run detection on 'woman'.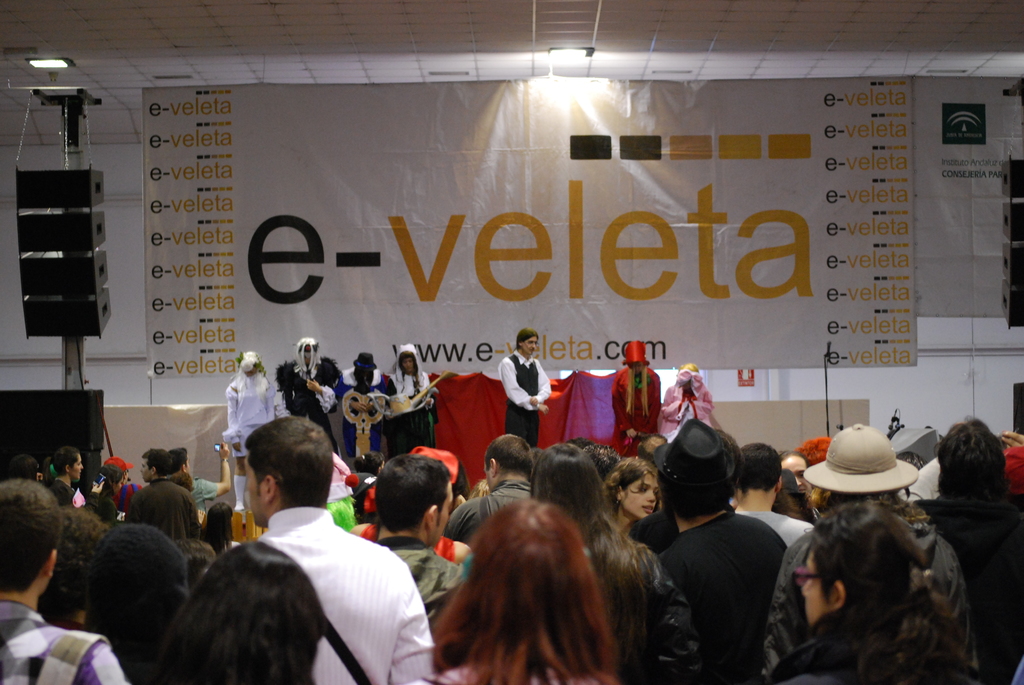
Result: 399, 496, 619, 684.
